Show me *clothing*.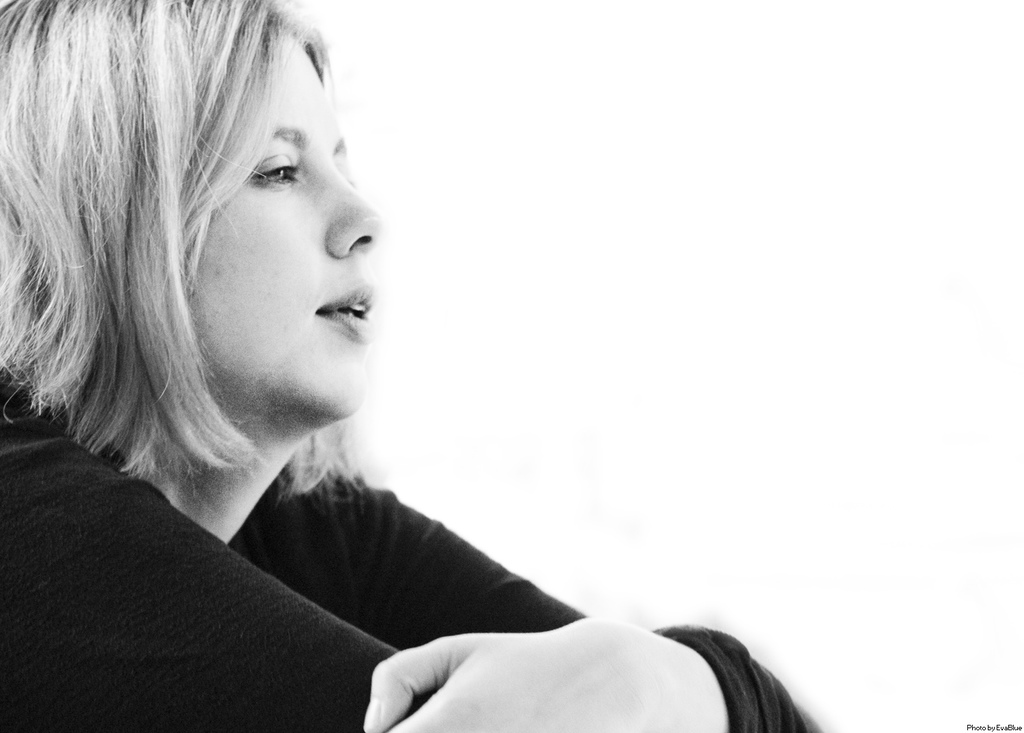
*clothing* is here: bbox(4, 343, 608, 718).
